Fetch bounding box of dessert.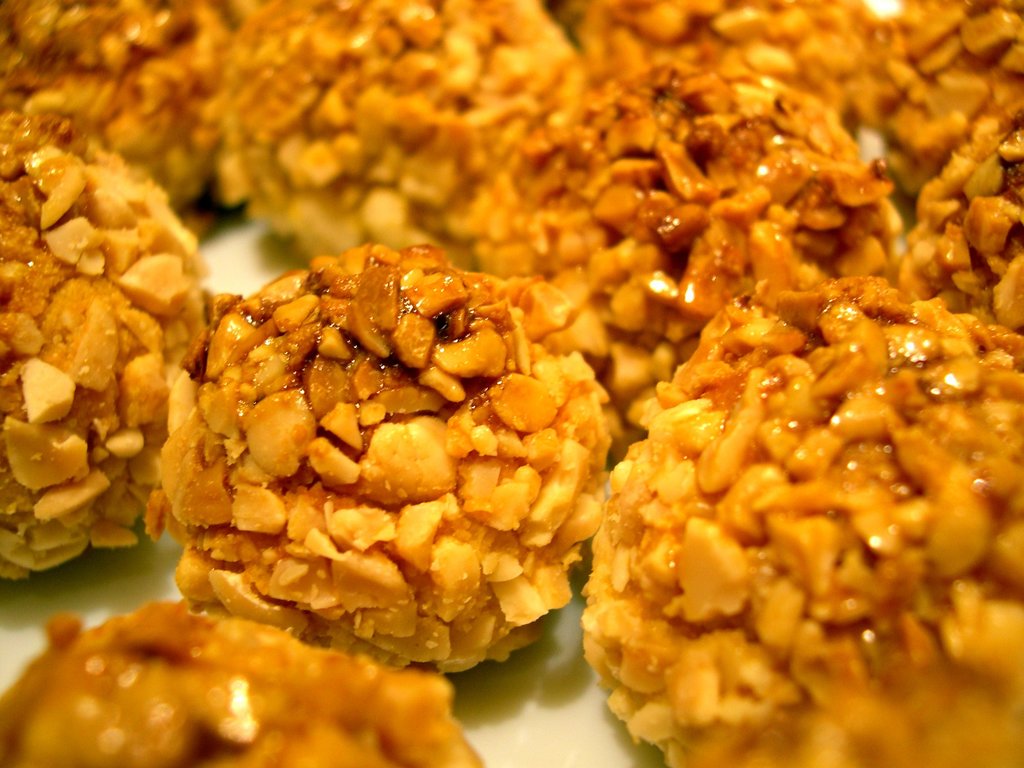
Bbox: [568, 0, 876, 132].
